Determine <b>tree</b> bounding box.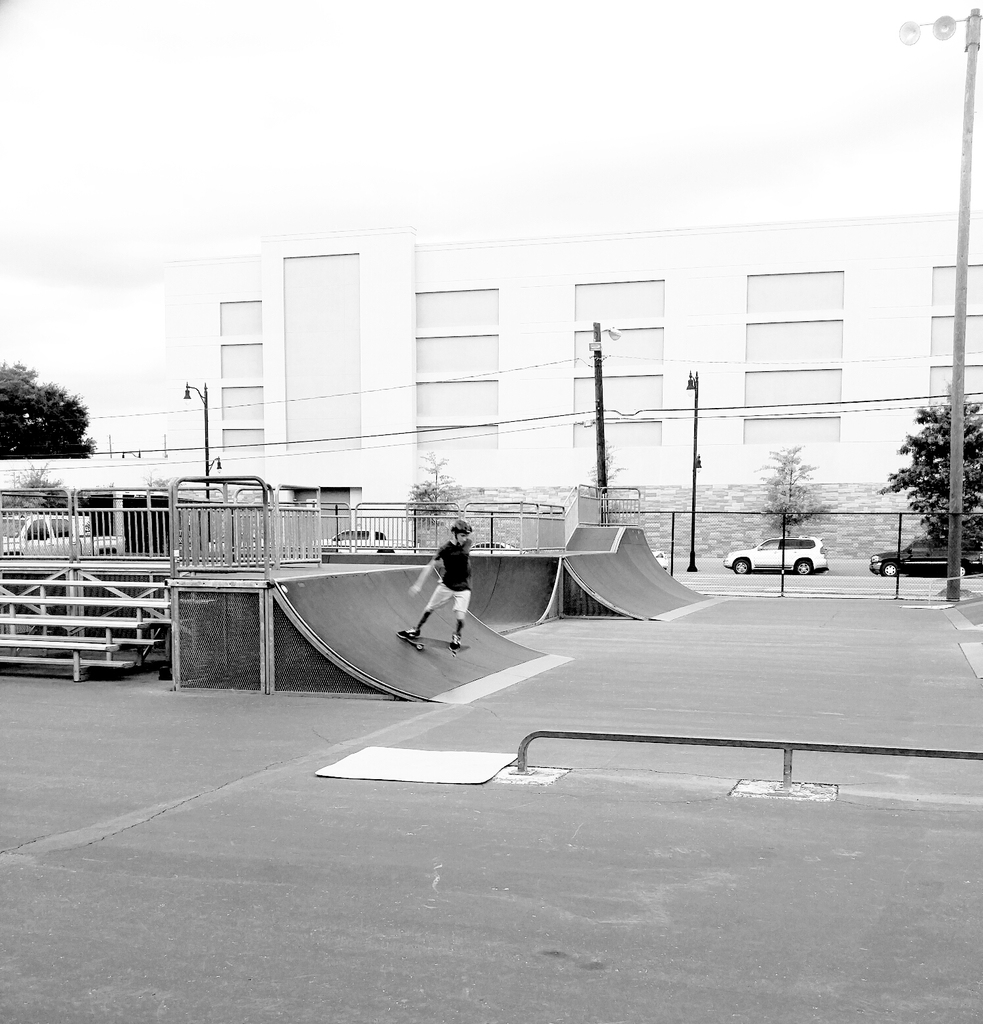
Determined: (left=588, top=439, right=622, bottom=530).
